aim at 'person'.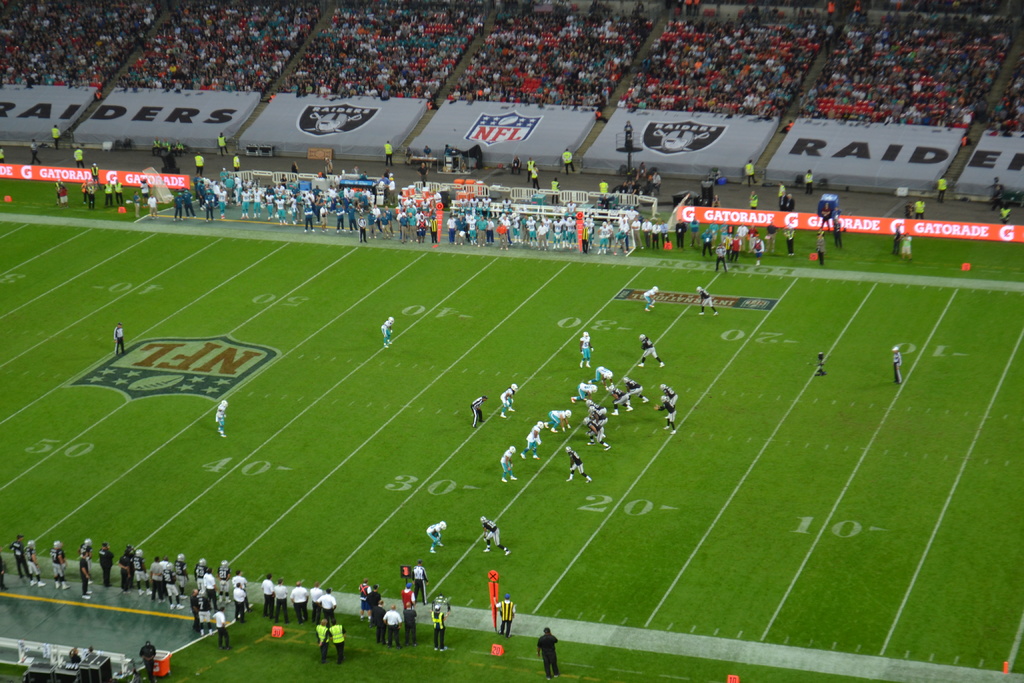
Aimed at x1=550, y1=176, x2=559, y2=204.
